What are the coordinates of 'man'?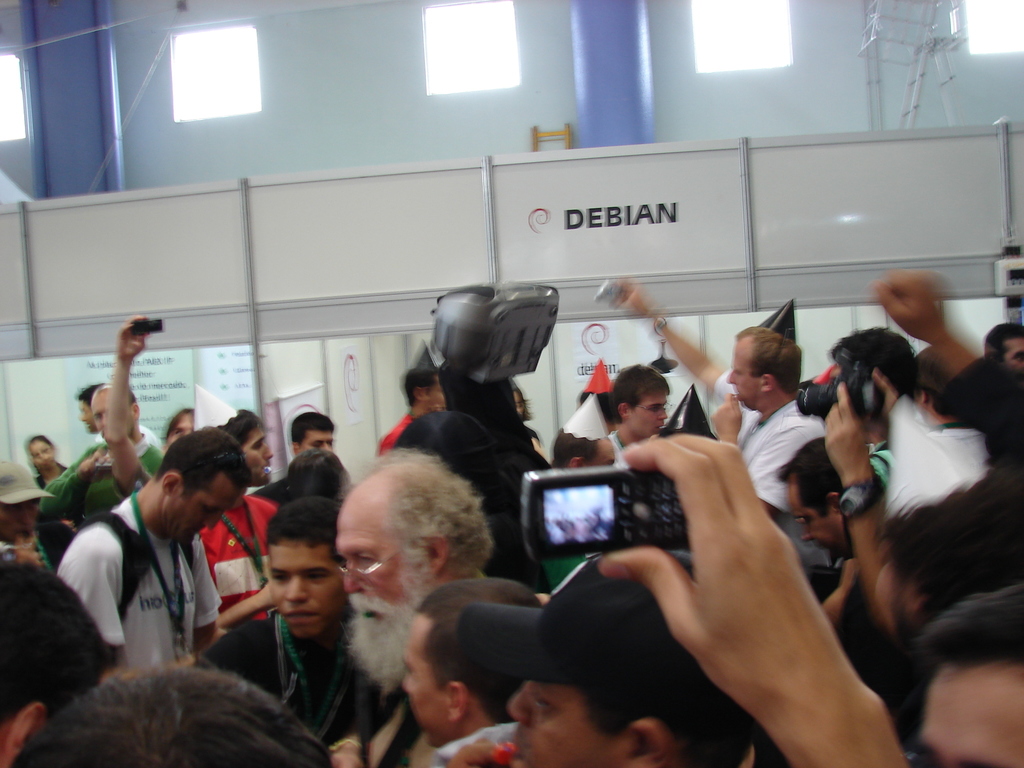
(253,412,350,509).
